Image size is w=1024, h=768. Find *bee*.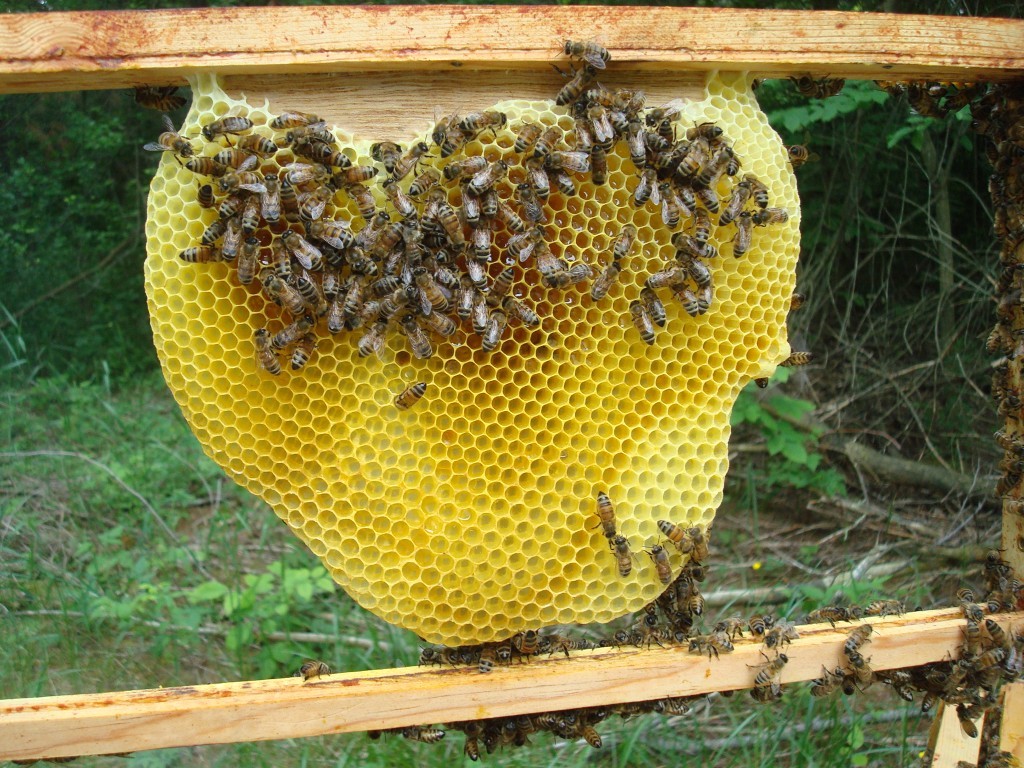
<box>183,248,223,278</box>.
